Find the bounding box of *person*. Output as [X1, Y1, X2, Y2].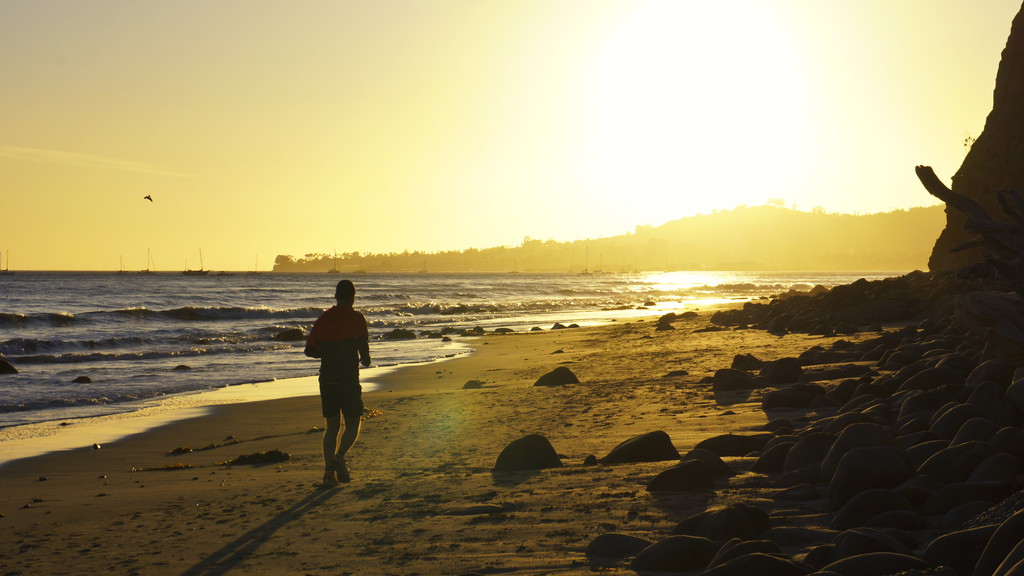
[300, 280, 367, 483].
